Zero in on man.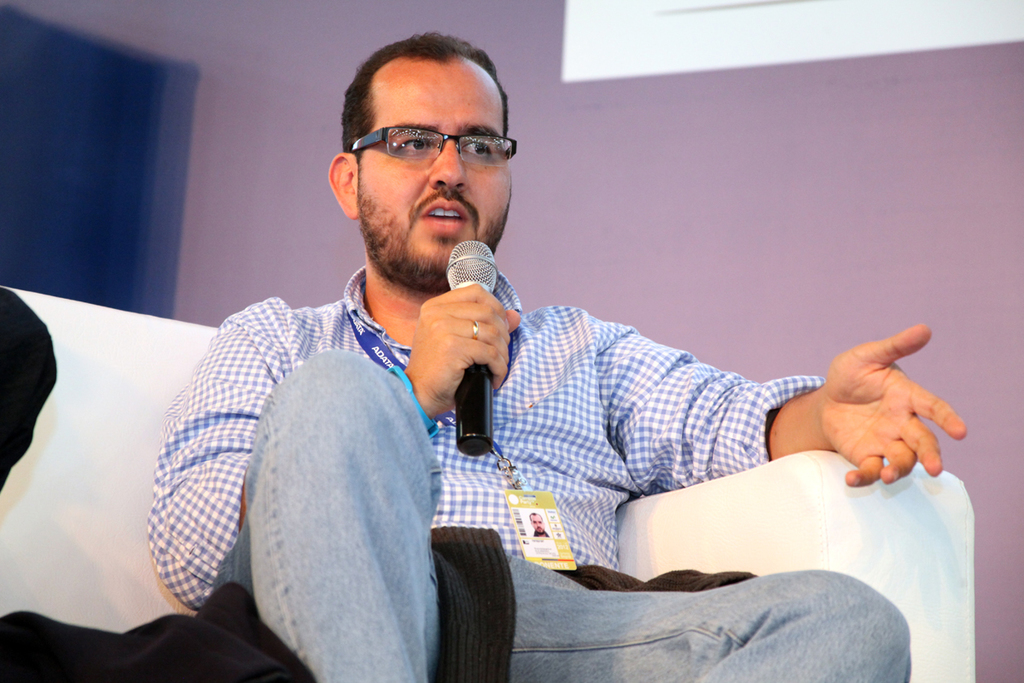
Zeroed in: pyautogui.locateOnScreen(172, 78, 937, 661).
